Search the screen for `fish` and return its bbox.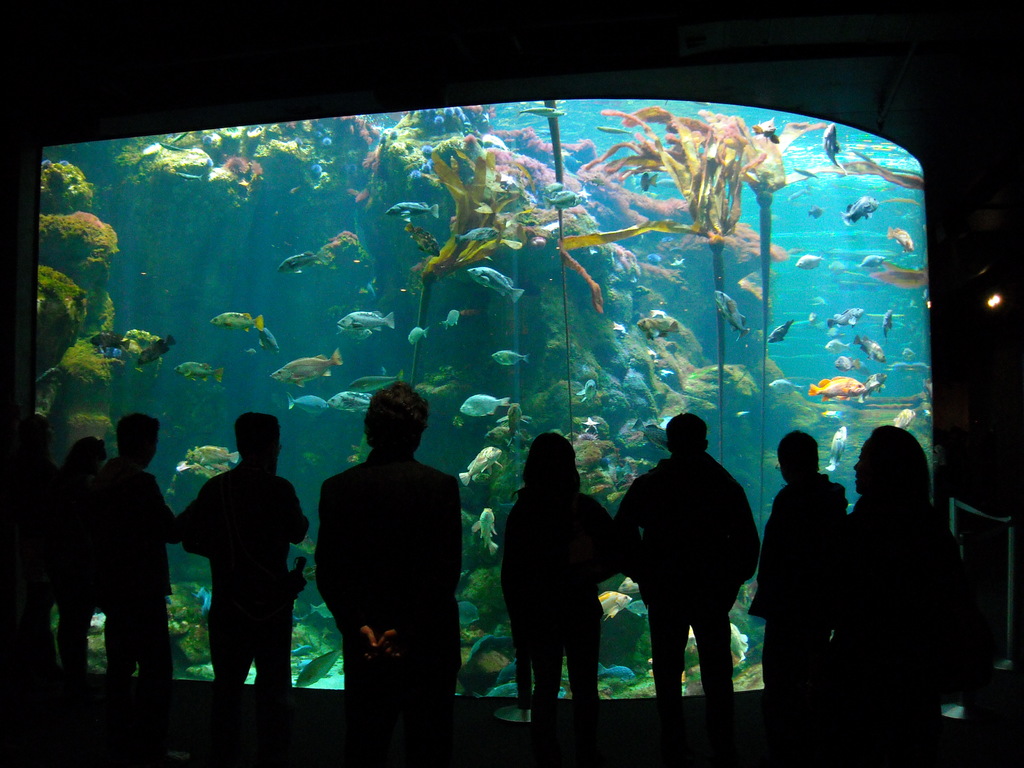
Found: box=[860, 254, 886, 263].
